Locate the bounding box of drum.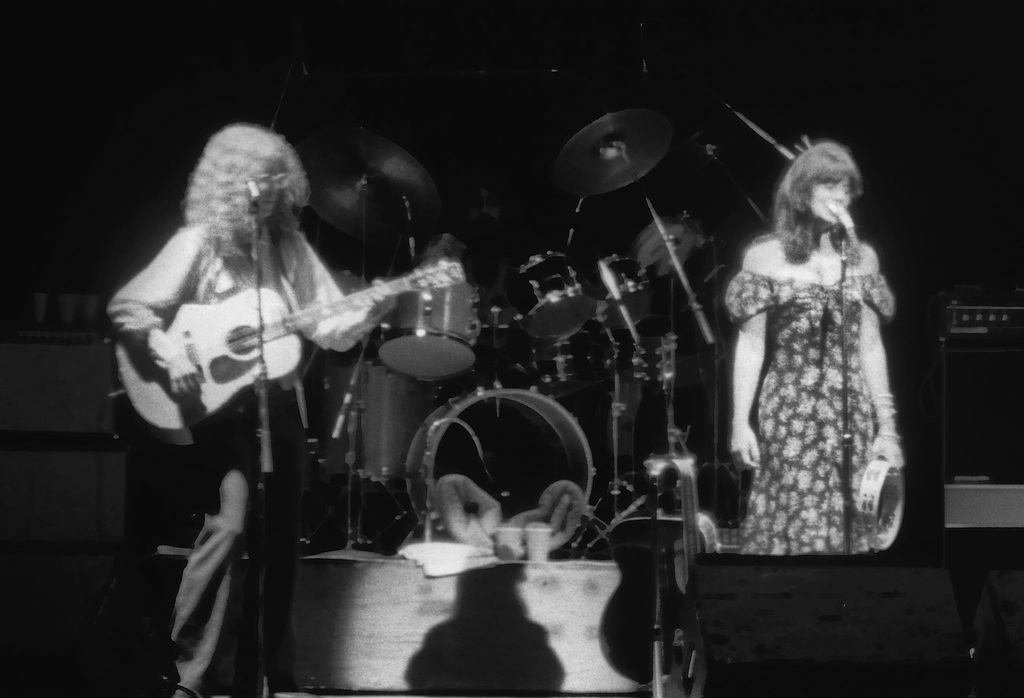
Bounding box: {"x1": 321, "y1": 361, "x2": 357, "y2": 474}.
